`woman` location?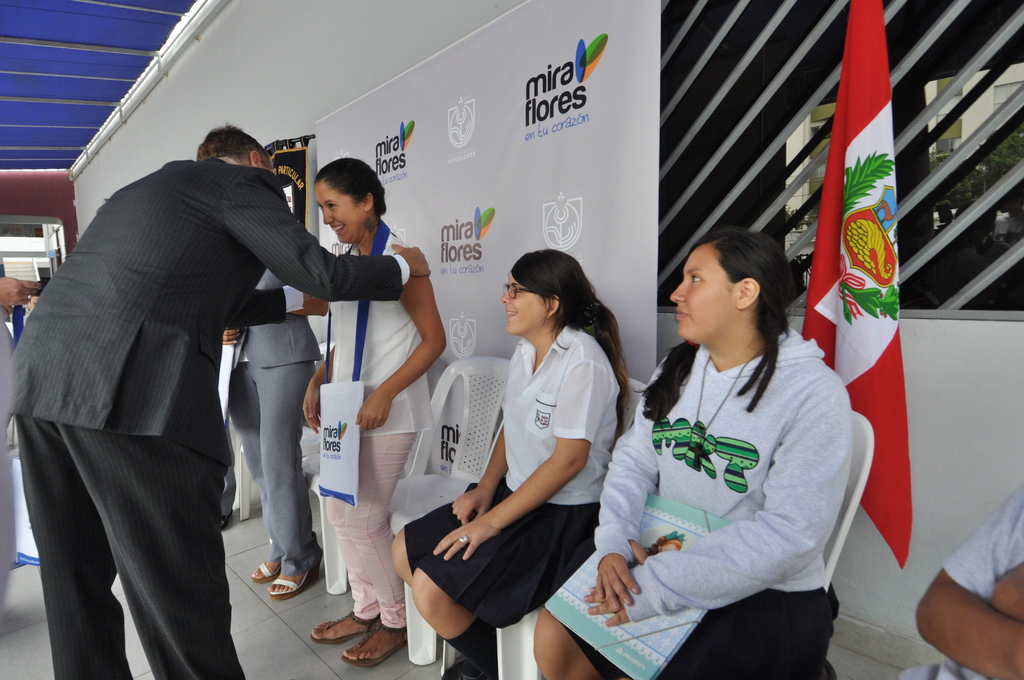
region(302, 162, 445, 668)
